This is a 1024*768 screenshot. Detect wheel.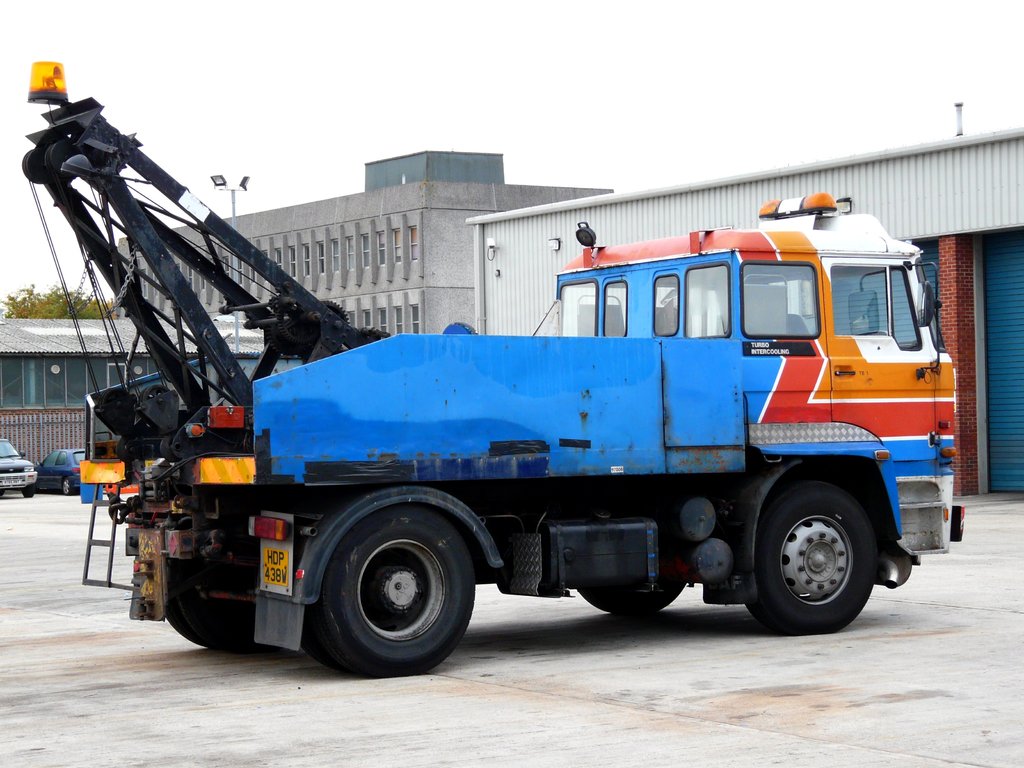
{"left": 21, "top": 486, "right": 36, "bottom": 500}.
